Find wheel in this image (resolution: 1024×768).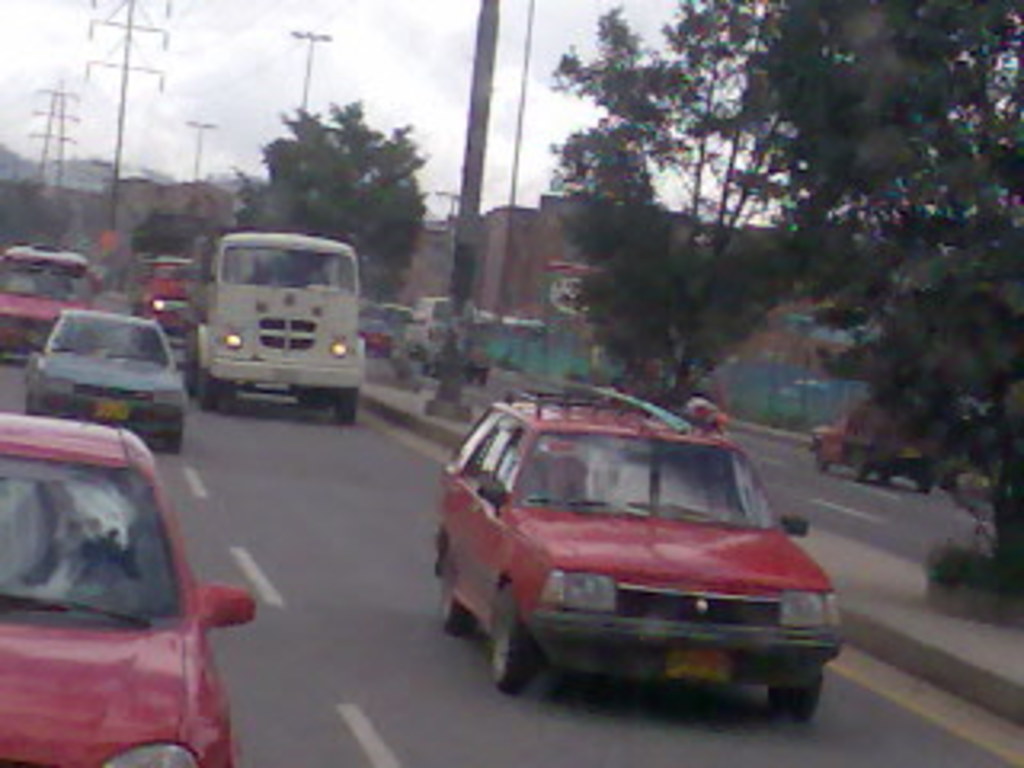
locate(816, 445, 826, 467).
